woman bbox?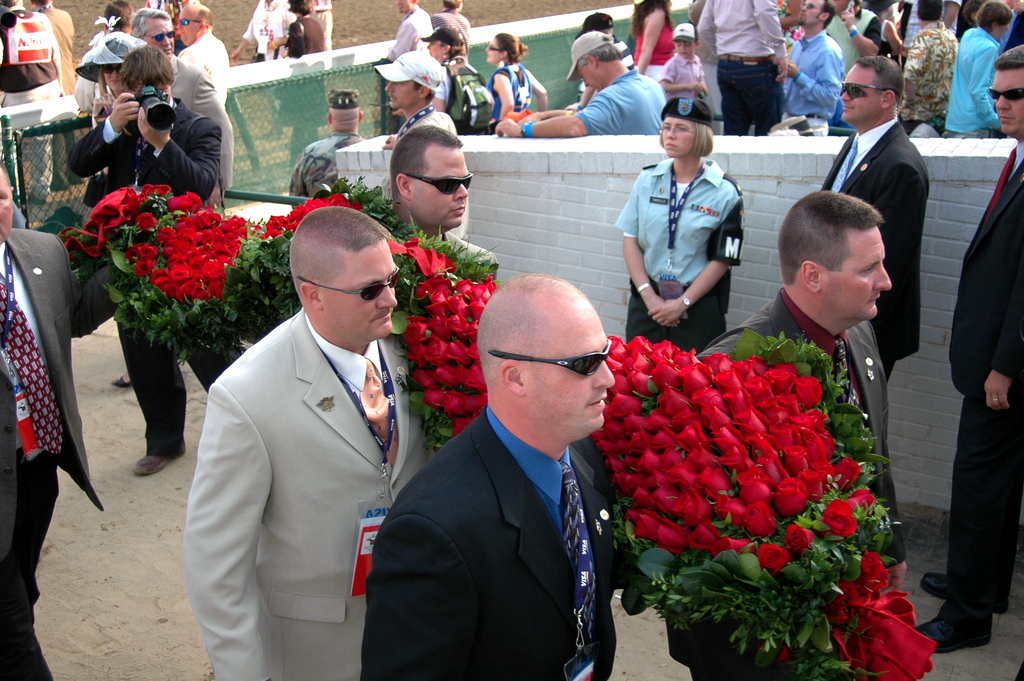
select_region(945, 0, 1012, 130)
